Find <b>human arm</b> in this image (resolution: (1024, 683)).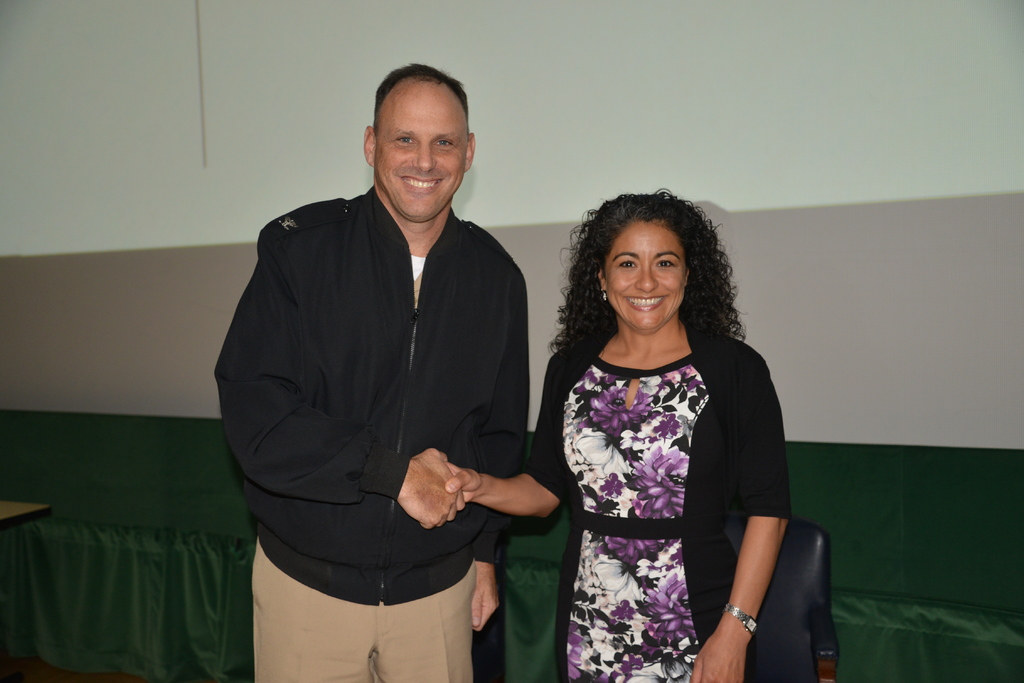
[211,253,468,532].
